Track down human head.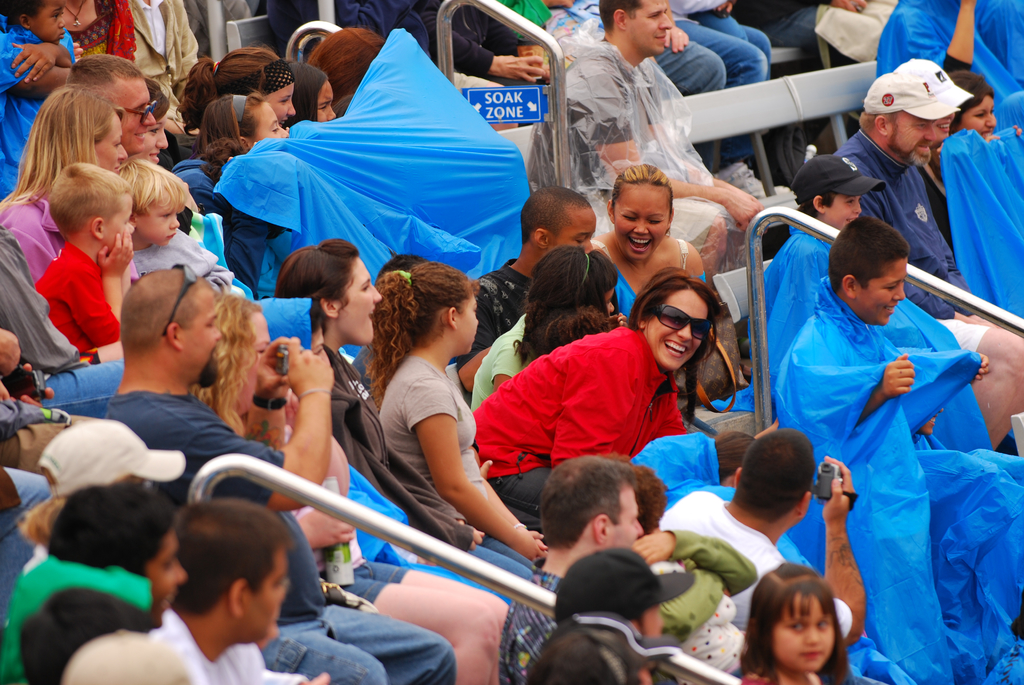
Tracked to (x1=143, y1=79, x2=171, y2=168).
